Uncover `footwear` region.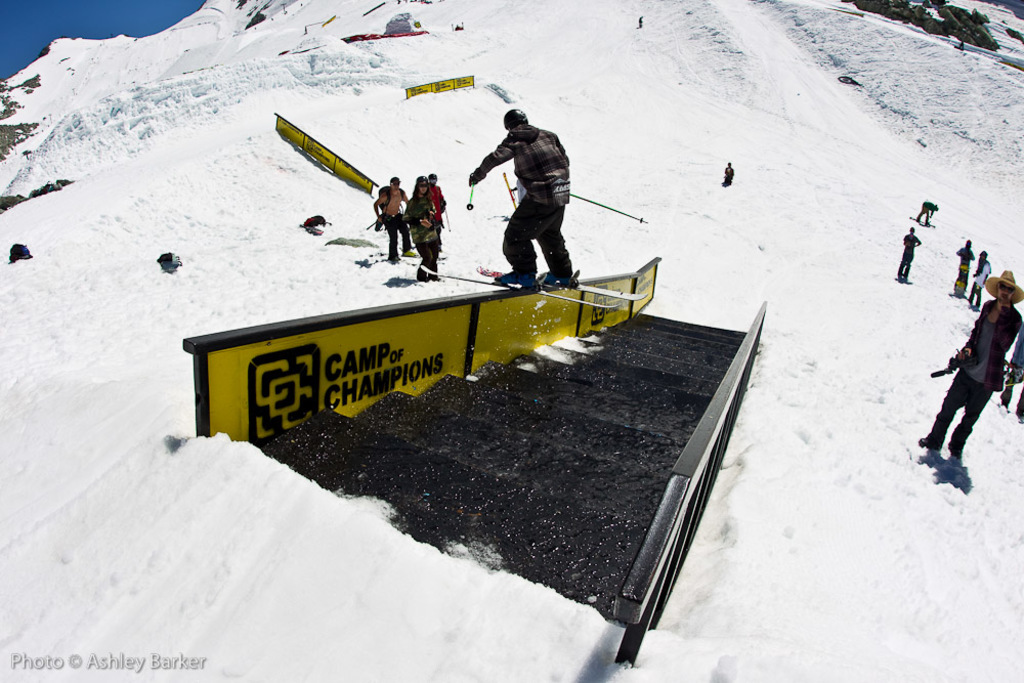
Uncovered: (919, 435, 940, 452).
